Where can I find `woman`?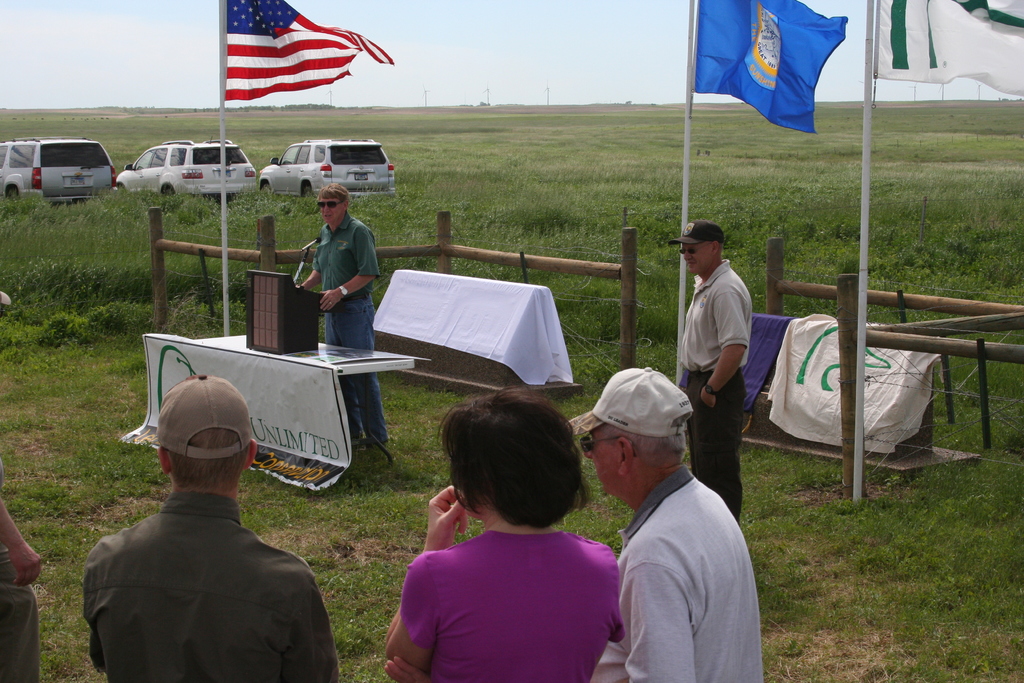
You can find it at select_region(383, 384, 625, 681).
